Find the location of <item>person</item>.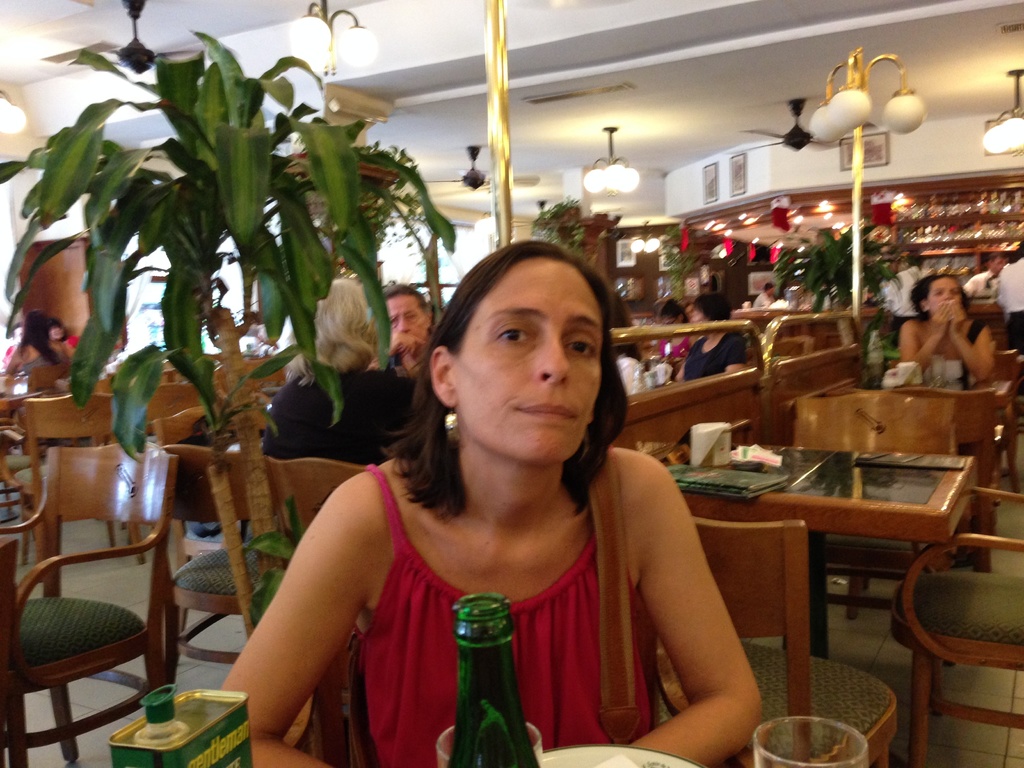
Location: bbox=[988, 229, 1023, 348].
